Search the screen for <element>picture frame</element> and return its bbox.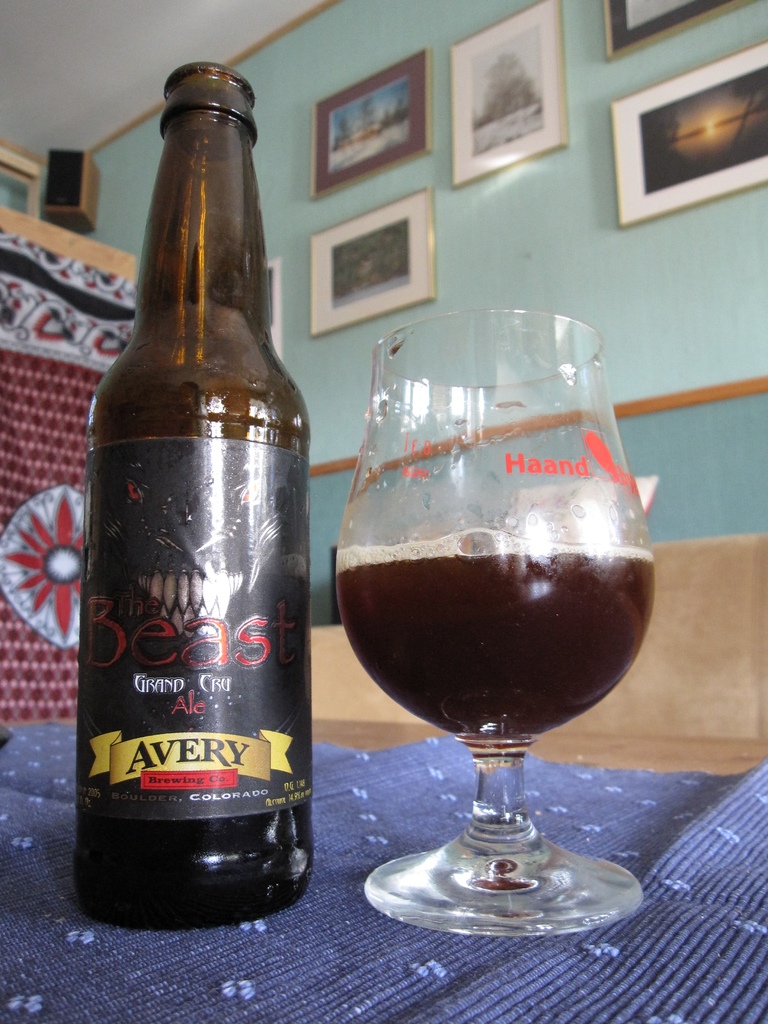
Found: 308 188 435 339.
